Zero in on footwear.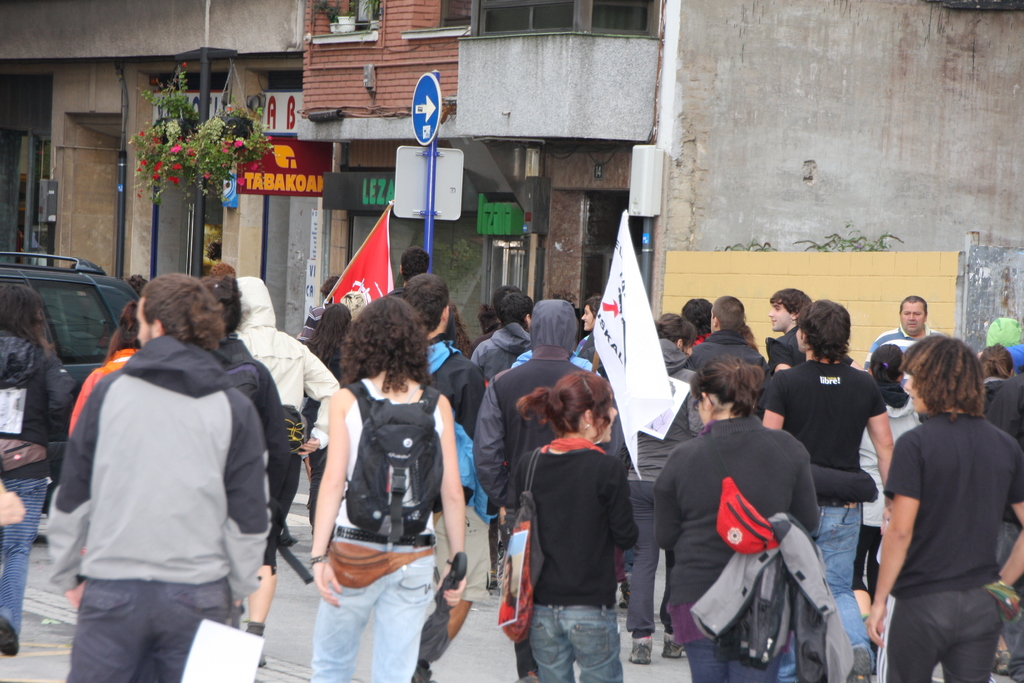
Zeroed in: Rect(983, 645, 1017, 679).
